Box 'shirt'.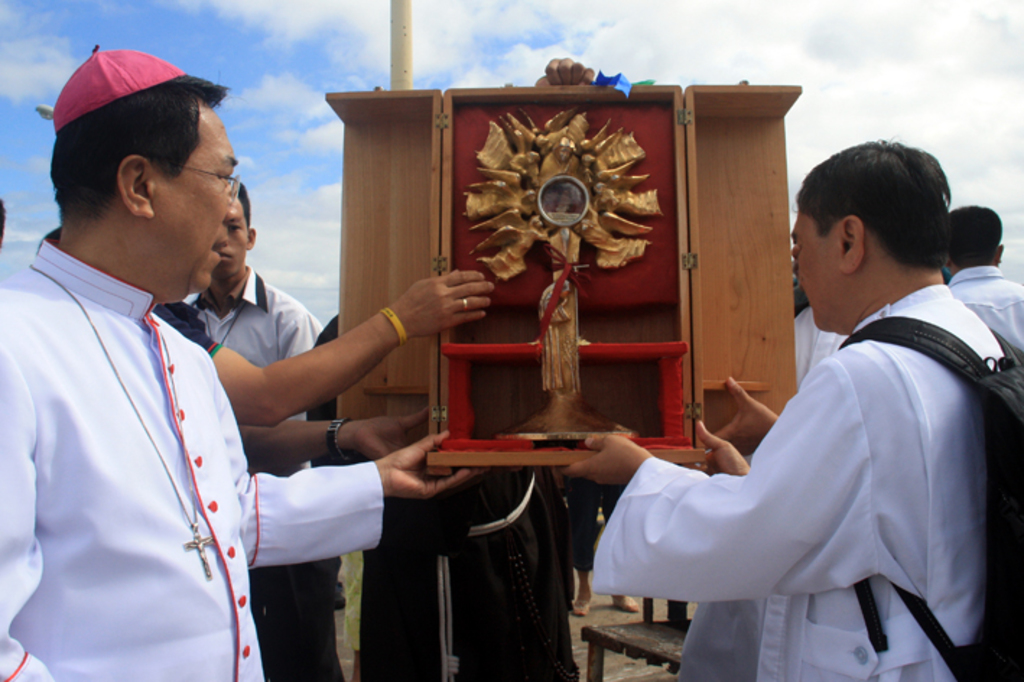
l=947, t=264, r=1023, b=348.
